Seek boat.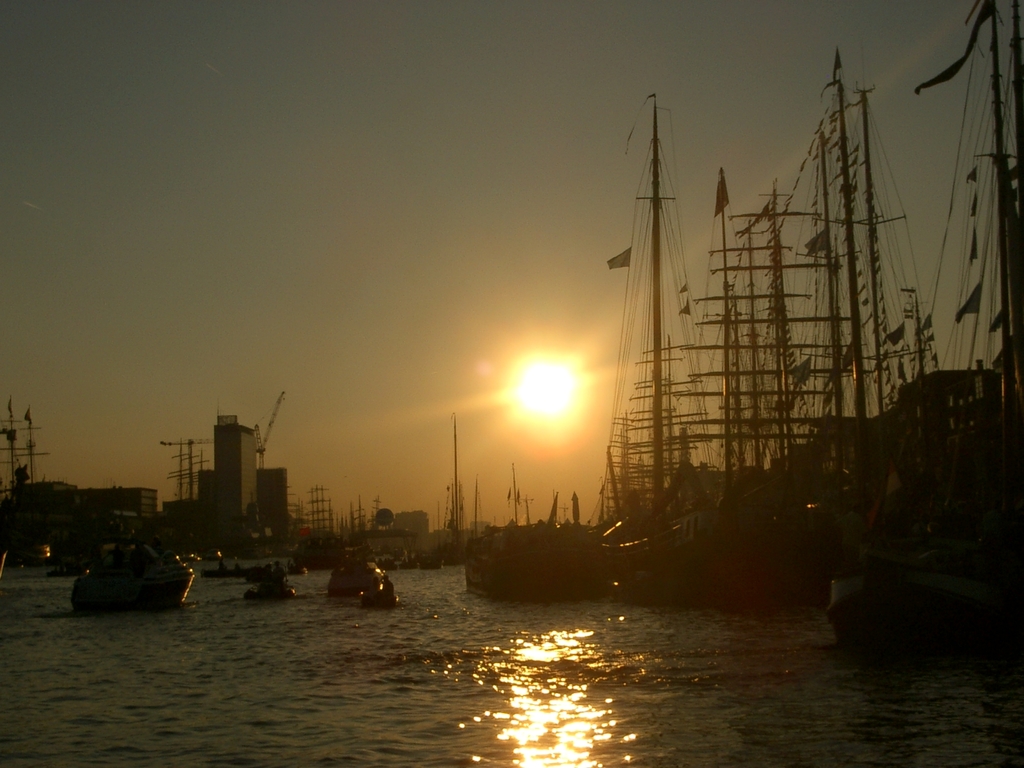
left=237, top=579, right=301, bottom=600.
